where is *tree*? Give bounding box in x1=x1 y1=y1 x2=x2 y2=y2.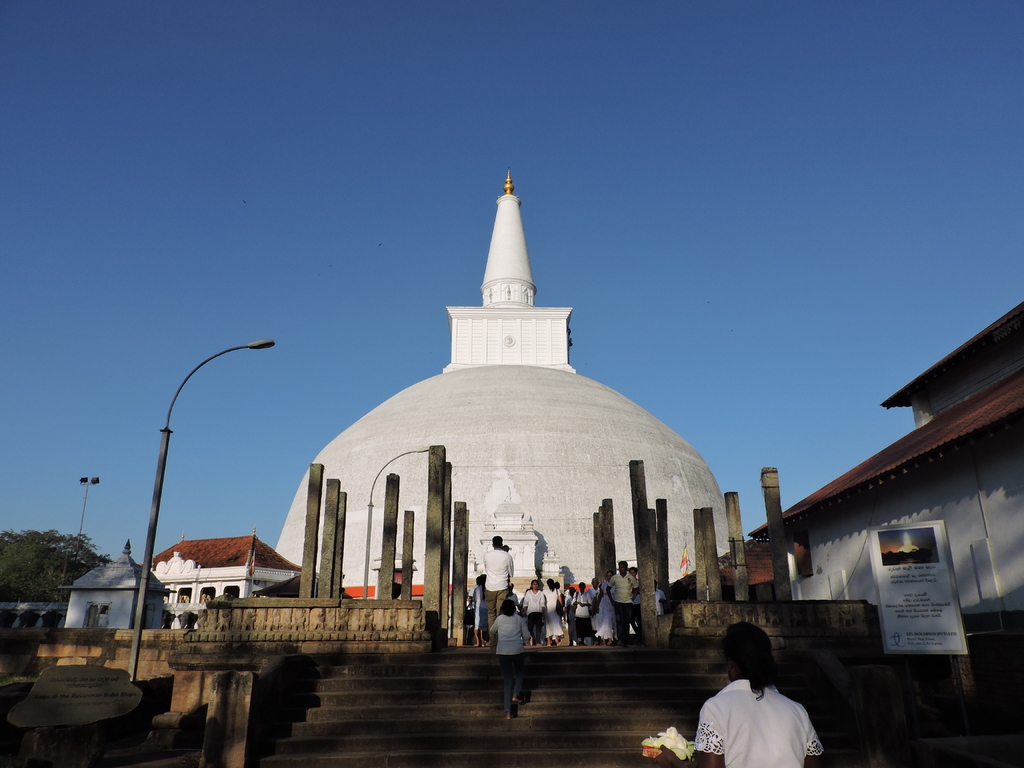
x1=6 y1=540 x2=86 y2=627.
